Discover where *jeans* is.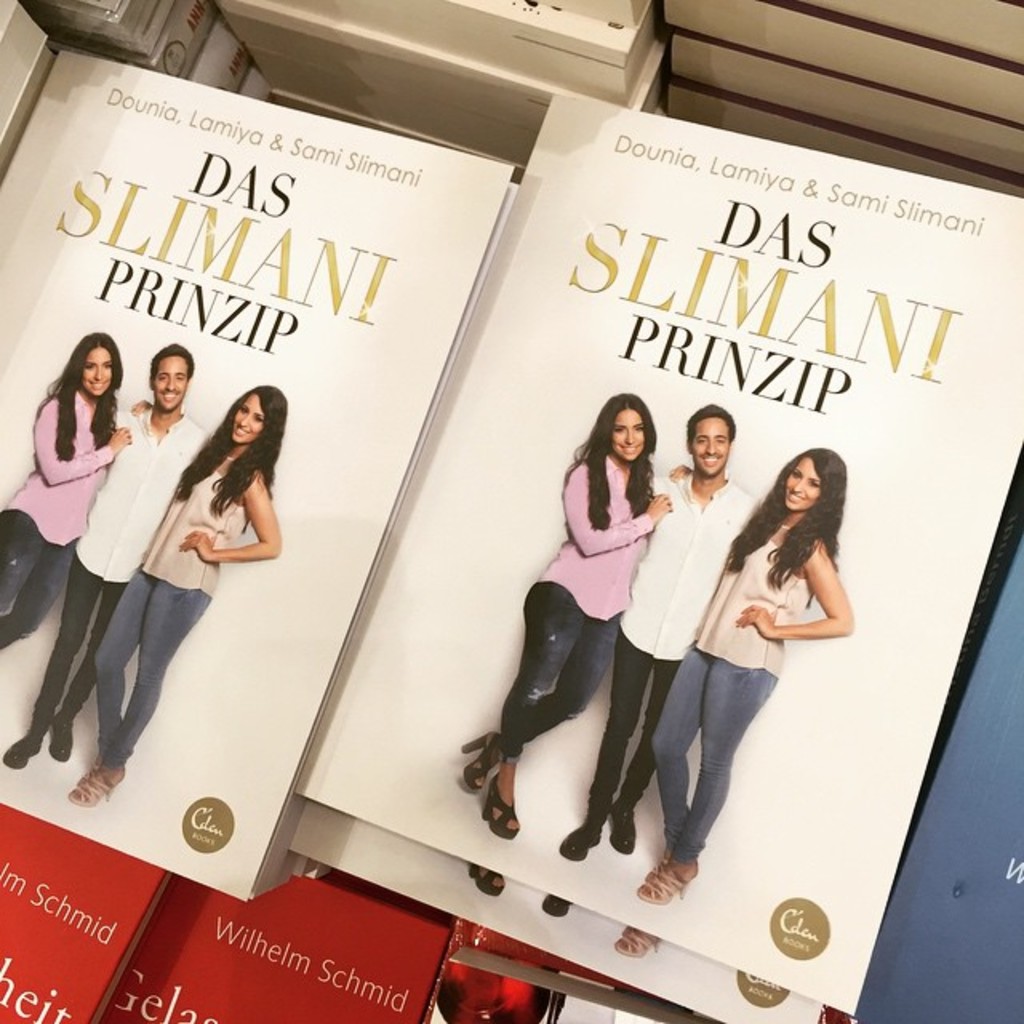
Discovered at bbox=(94, 571, 210, 758).
